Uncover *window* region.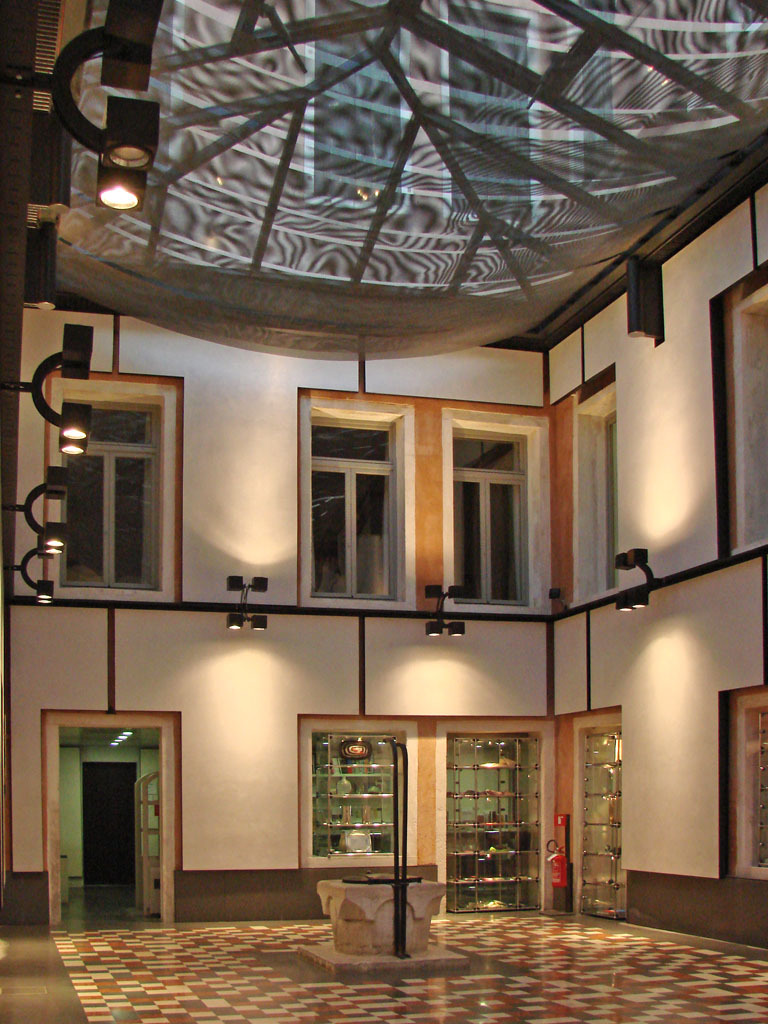
Uncovered: 564/378/621/609.
